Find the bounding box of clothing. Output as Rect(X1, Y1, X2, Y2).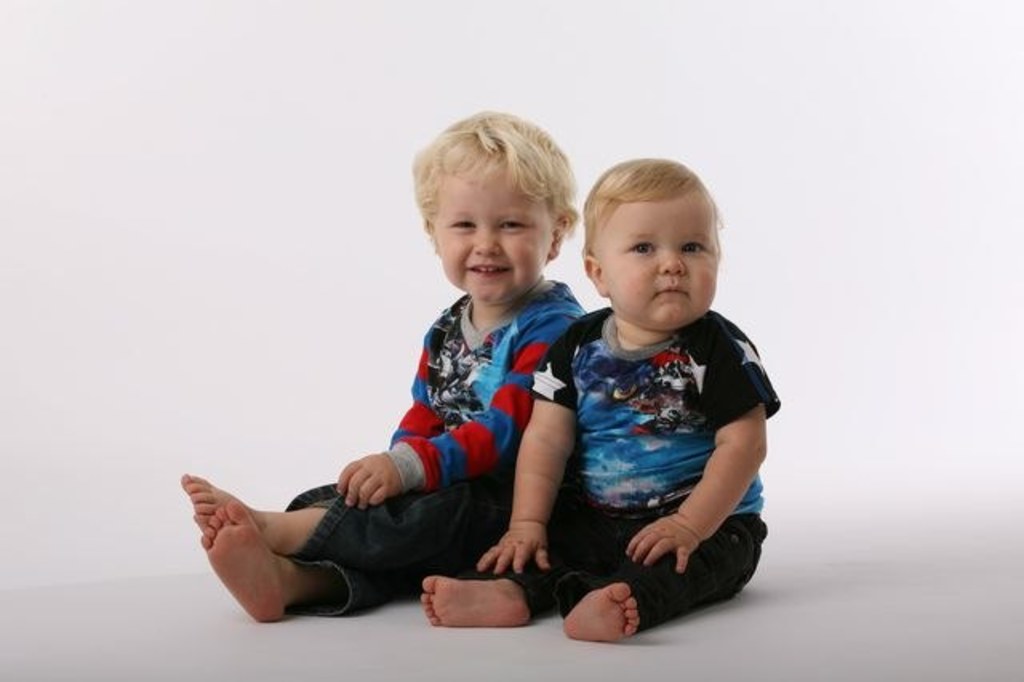
Rect(472, 304, 778, 639).
